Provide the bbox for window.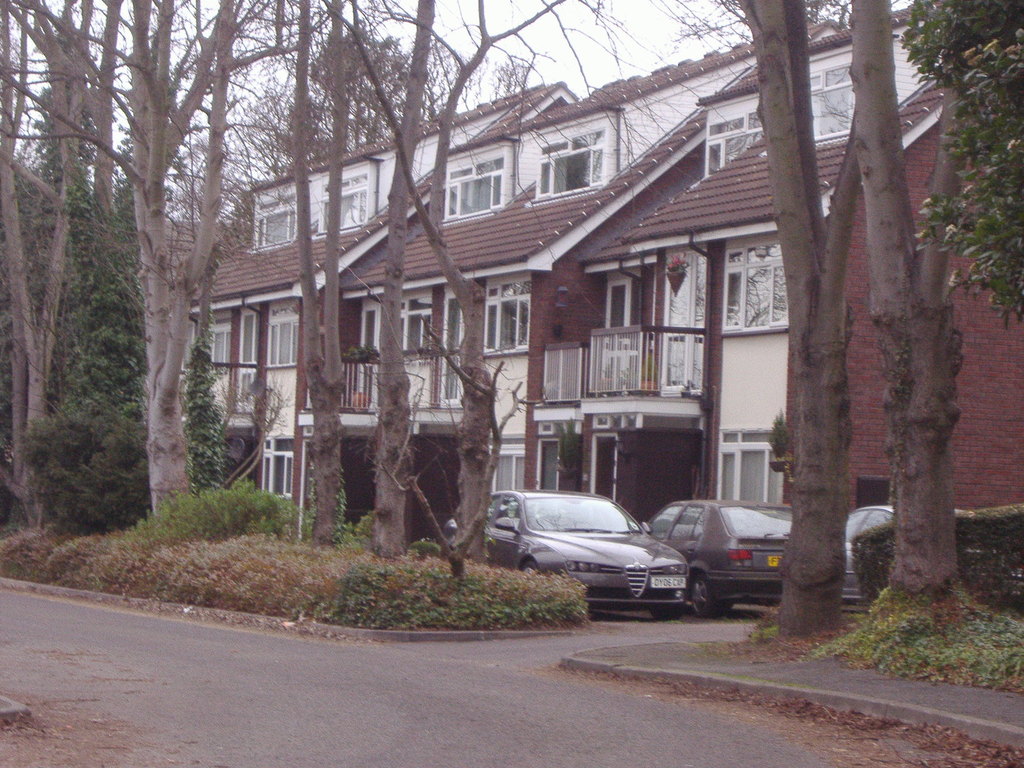
locate(535, 127, 607, 200).
